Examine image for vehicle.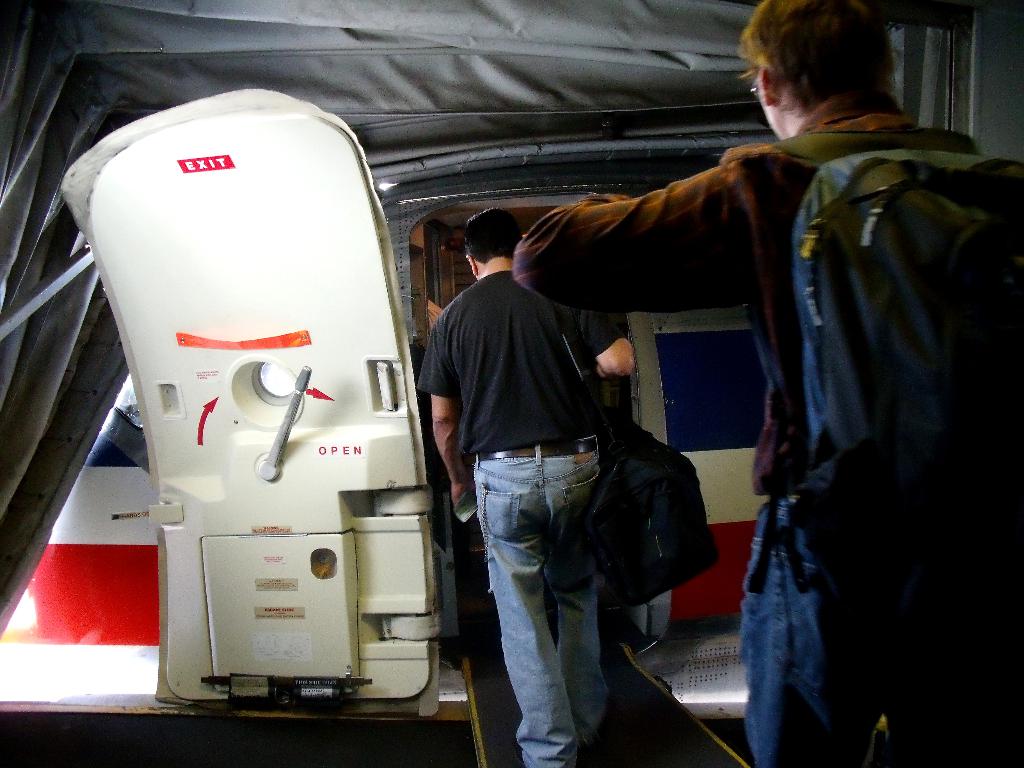
Examination result: region(0, 0, 1023, 767).
